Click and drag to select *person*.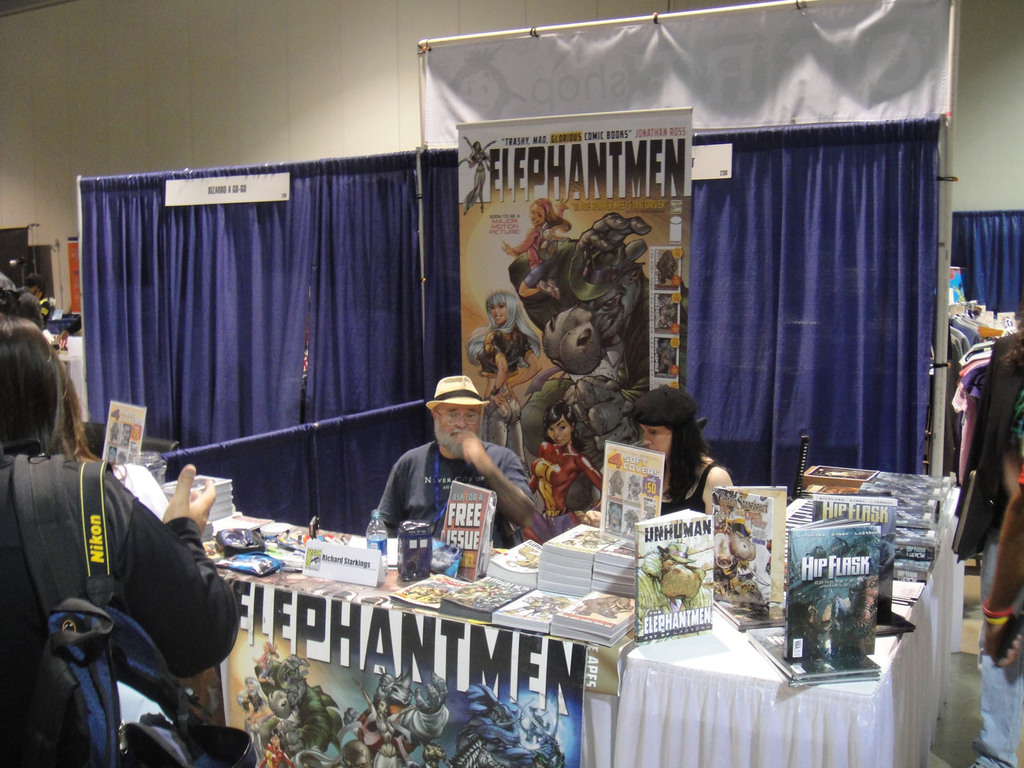
Selection: 0 310 241 762.
